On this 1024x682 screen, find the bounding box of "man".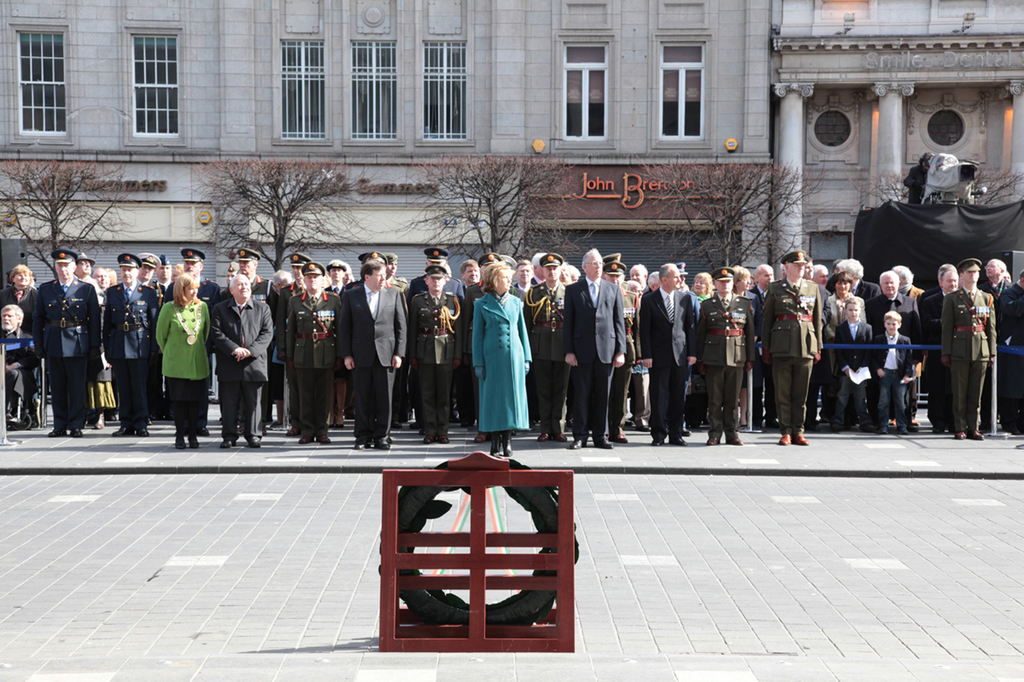
Bounding box: x1=73, y1=248, x2=90, y2=284.
